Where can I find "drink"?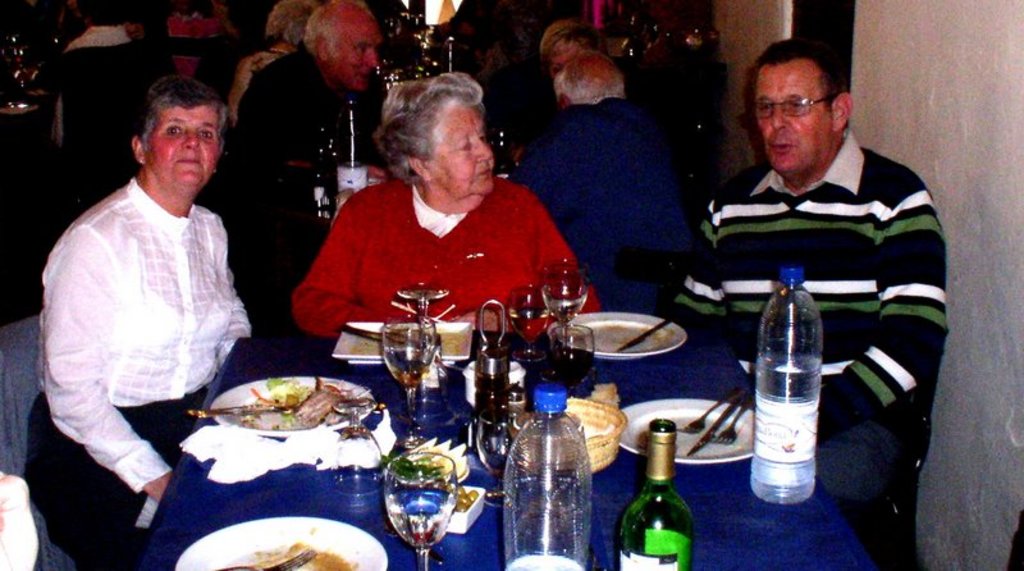
You can find it at 545, 289, 593, 318.
